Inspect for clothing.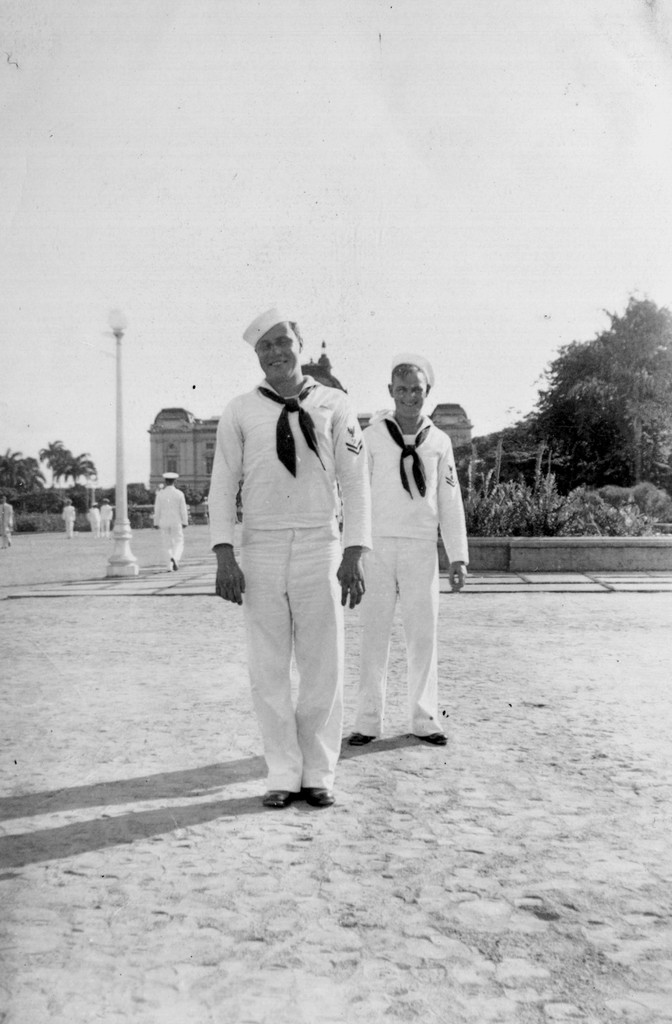
Inspection: bbox=(216, 355, 363, 790).
